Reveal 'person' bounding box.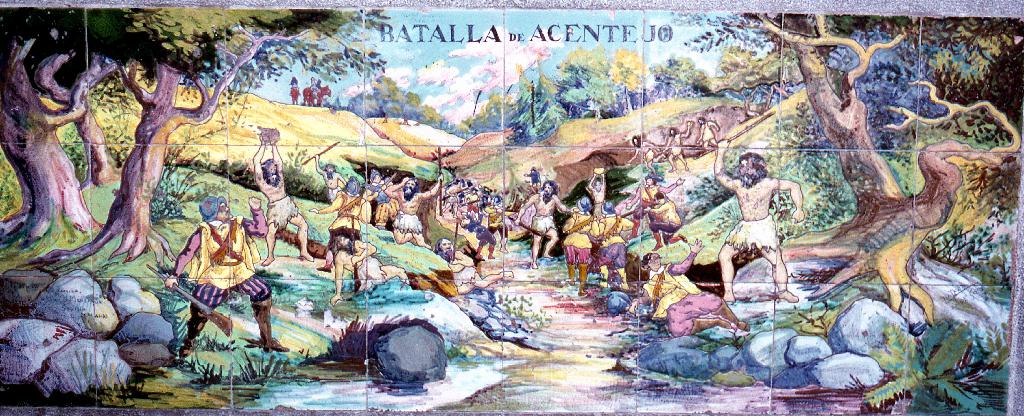
Revealed: left=565, top=197, right=593, bottom=290.
